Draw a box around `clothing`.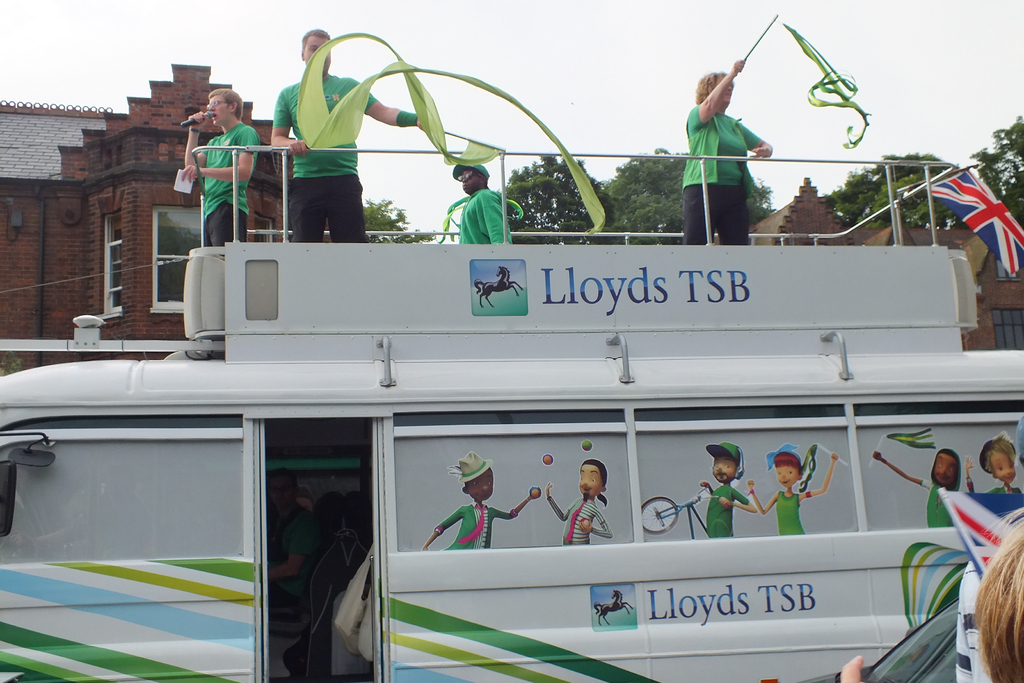
[left=921, top=481, right=955, bottom=528].
